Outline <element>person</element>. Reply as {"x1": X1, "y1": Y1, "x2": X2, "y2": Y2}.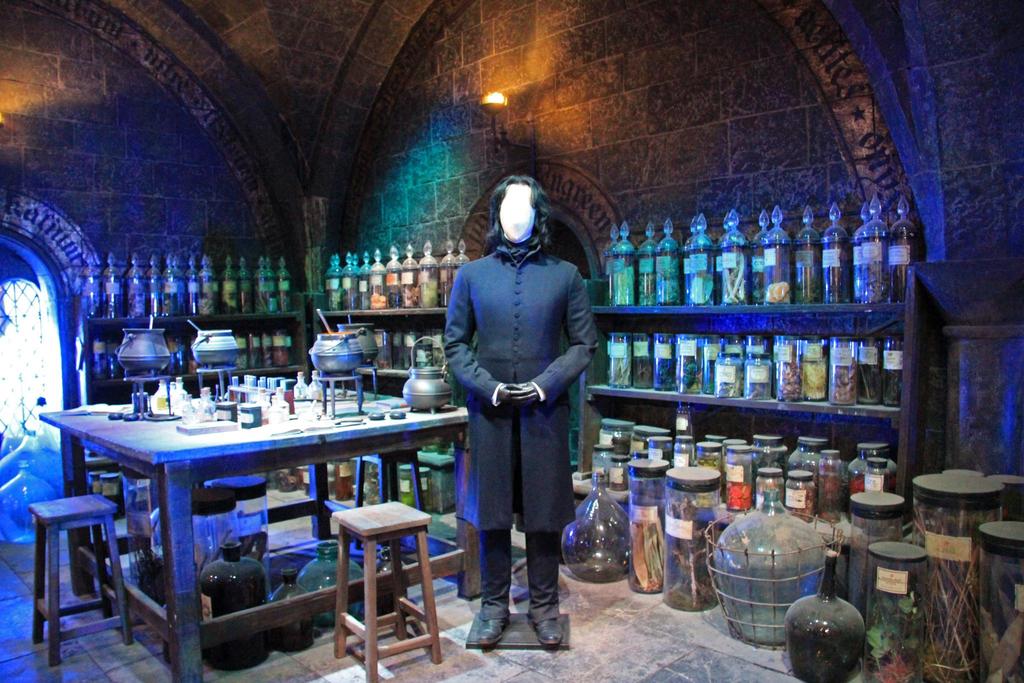
{"x1": 443, "y1": 177, "x2": 600, "y2": 630}.
